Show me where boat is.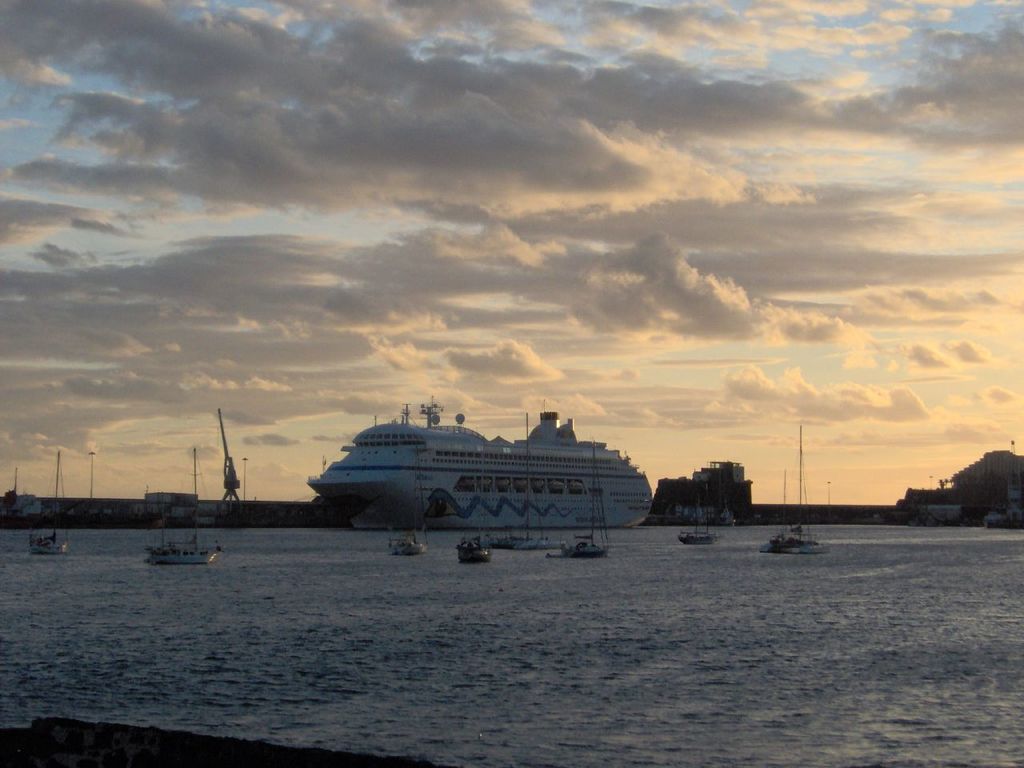
boat is at 28:450:70:558.
